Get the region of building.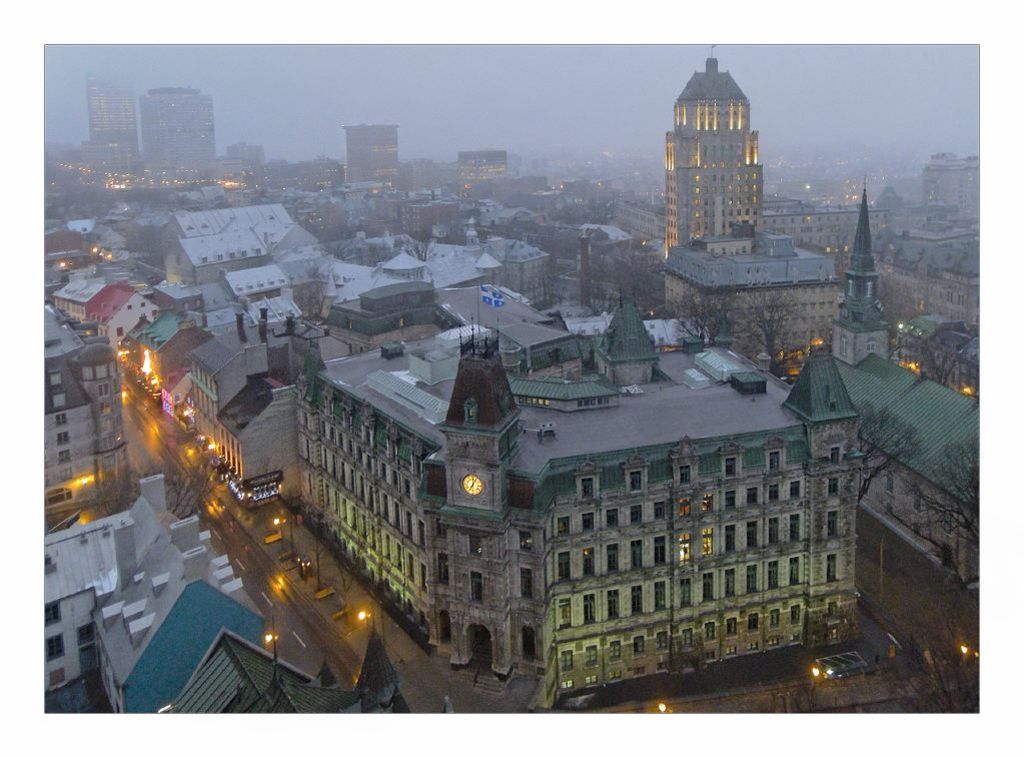
left=93, top=80, right=136, bottom=142.
